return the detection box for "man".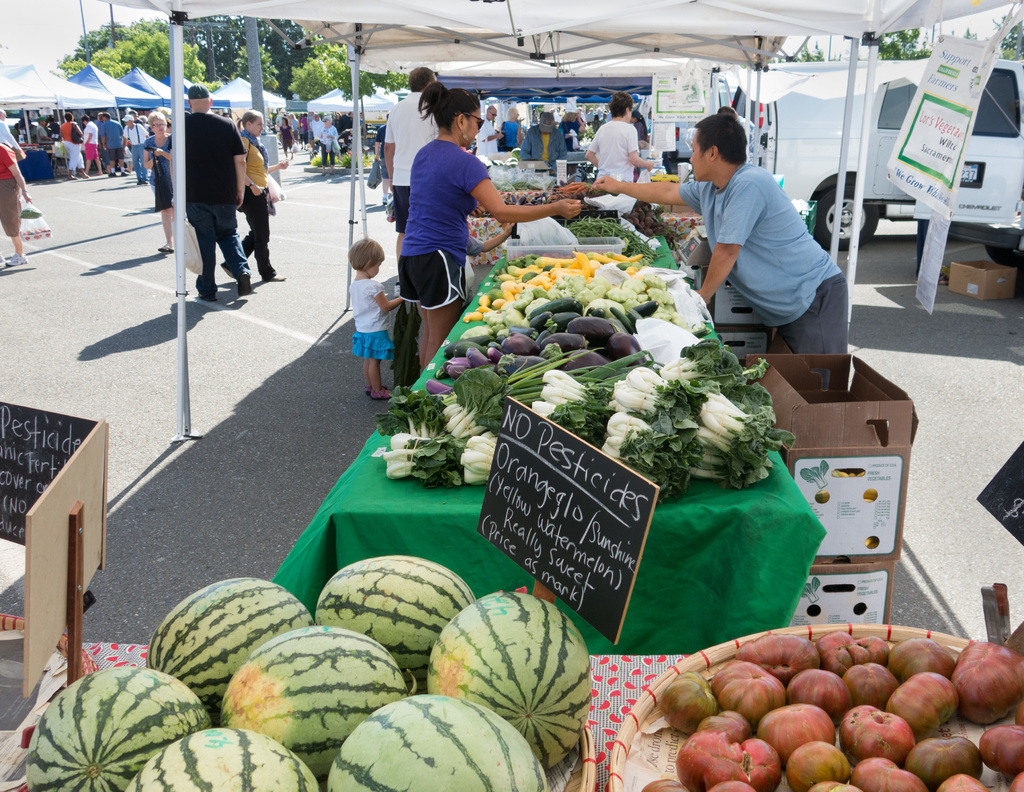
bbox(308, 106, 328, 149).
